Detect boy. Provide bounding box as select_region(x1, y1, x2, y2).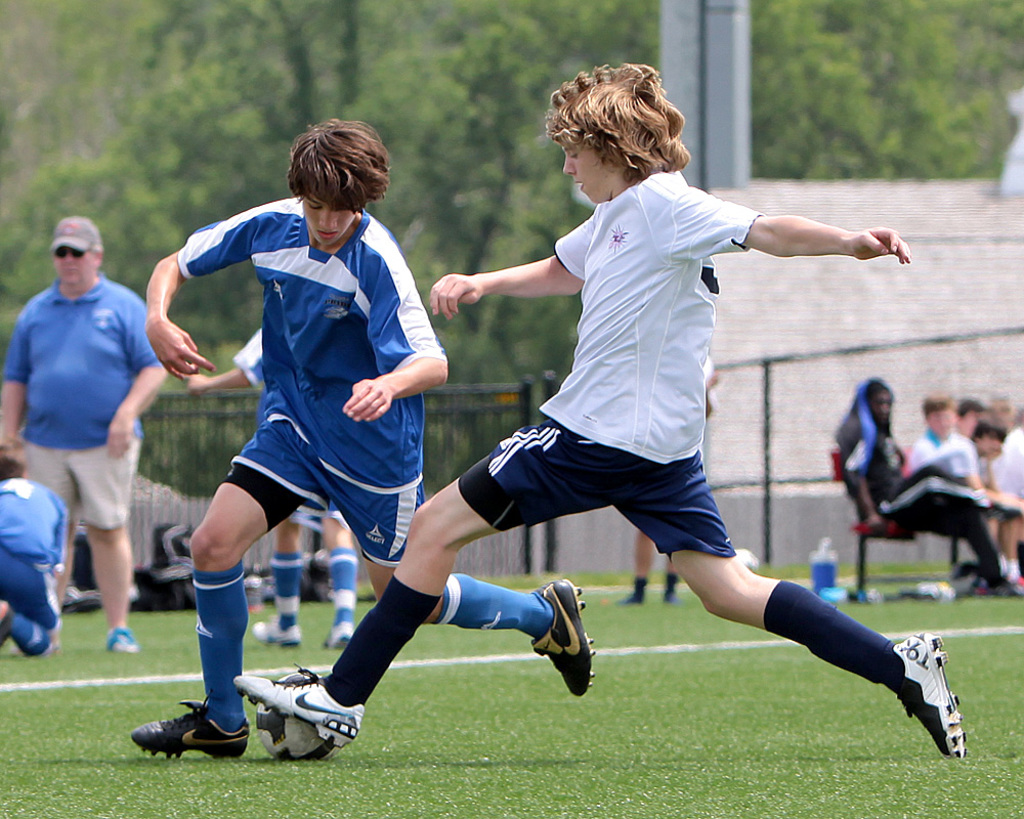
select_region(181, 328, 364, 650).
